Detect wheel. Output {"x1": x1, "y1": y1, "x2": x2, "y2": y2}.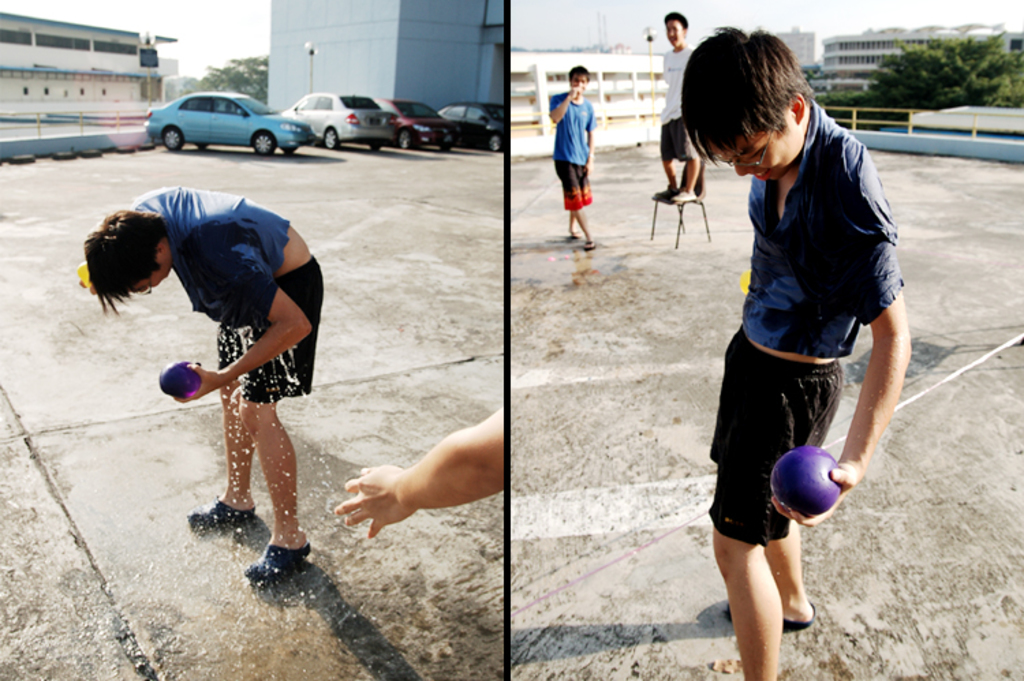
{"x1": 400, "y1": 131, "x2": 411, "y2": 150}.
